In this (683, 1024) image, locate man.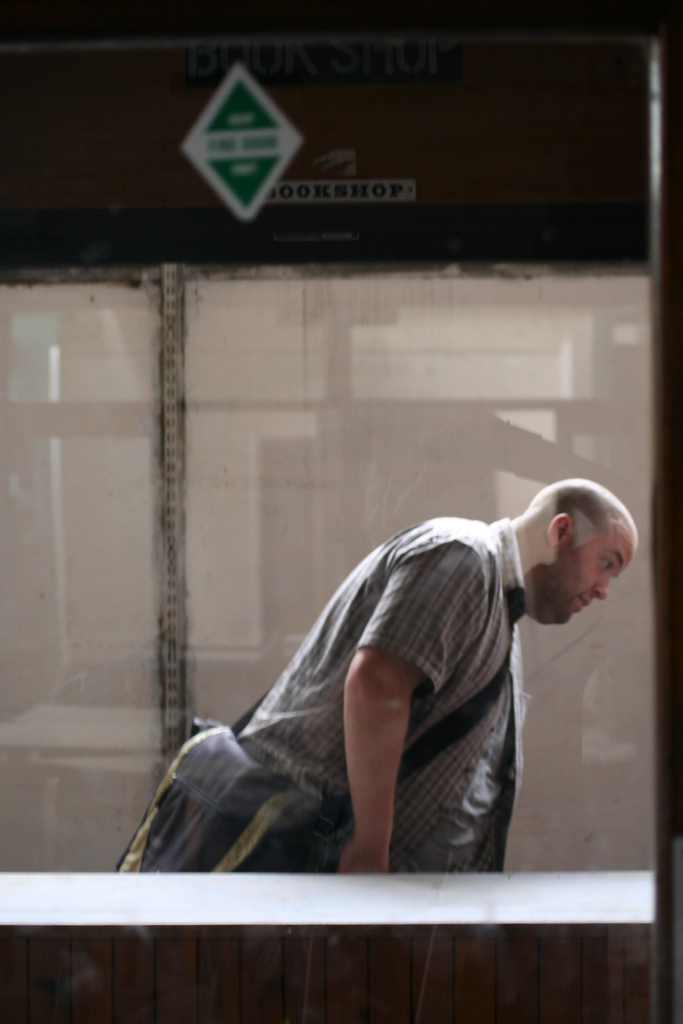
Bounding box: box=[139, 458, 633, 941].
